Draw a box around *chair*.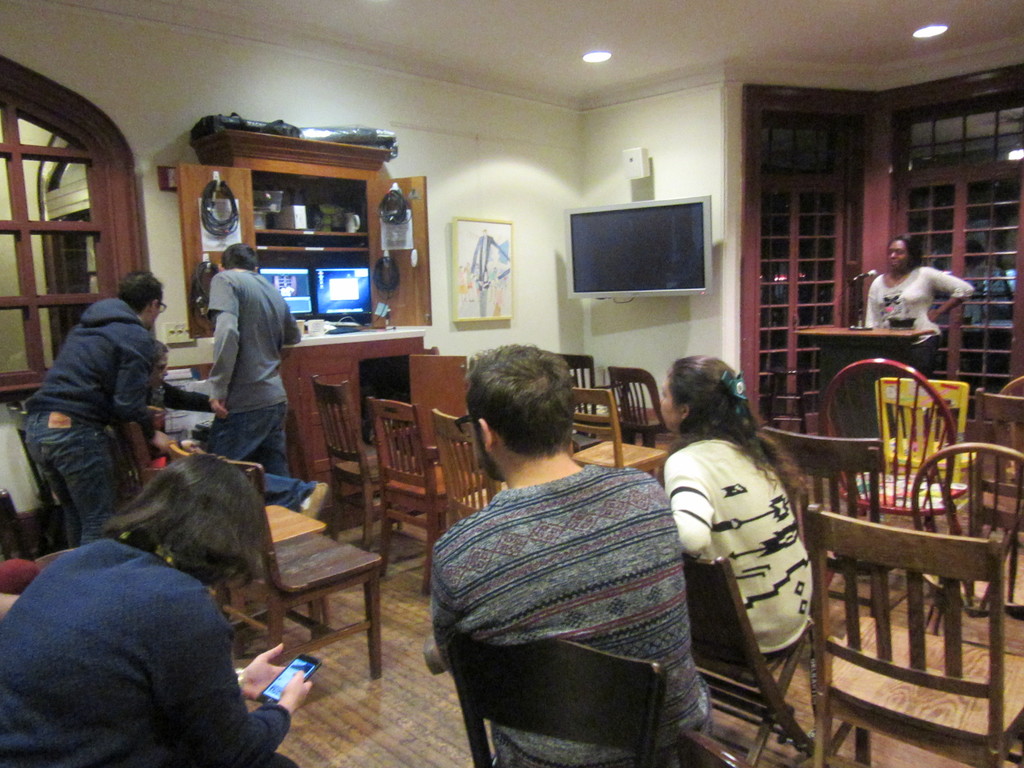
BBox(911, 440, 1023, 659).
